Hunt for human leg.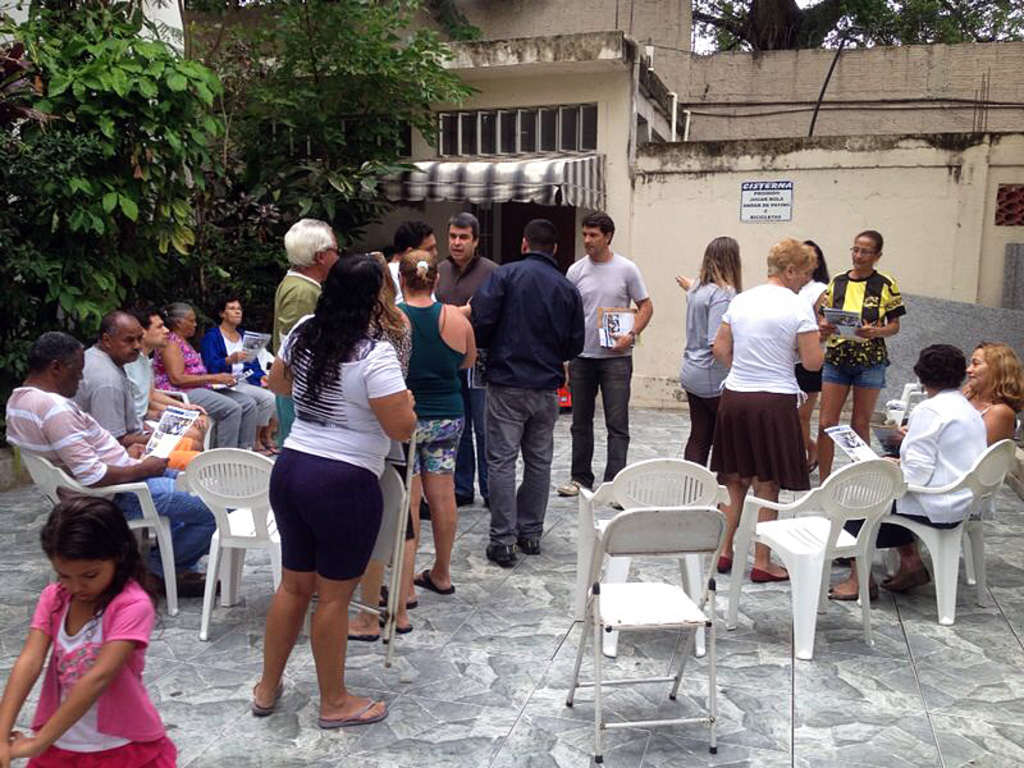
Hunted down at 716, 471, 751, 573.
